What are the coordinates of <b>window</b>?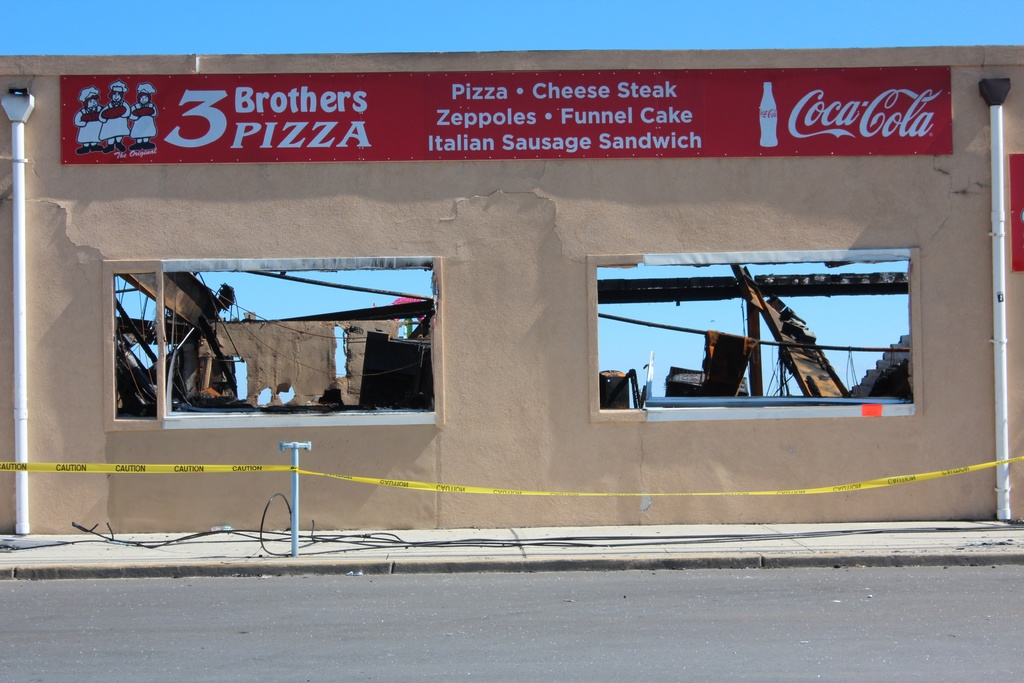
BBox(598, 258, 908, 409).
